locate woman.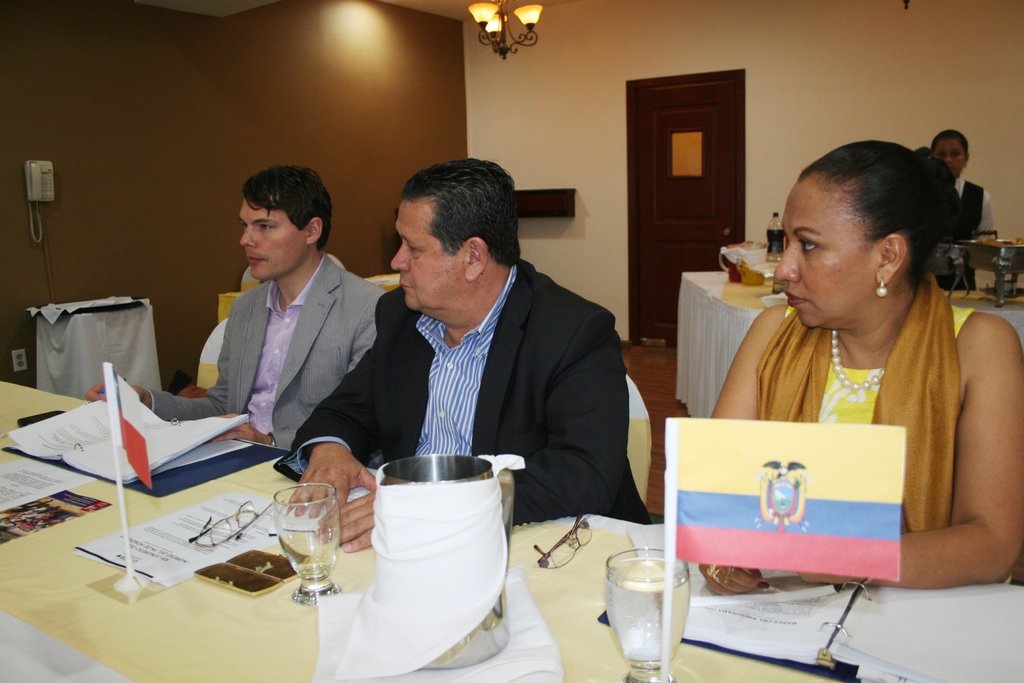
Bounding box: [927, 129, 1000, 252].
